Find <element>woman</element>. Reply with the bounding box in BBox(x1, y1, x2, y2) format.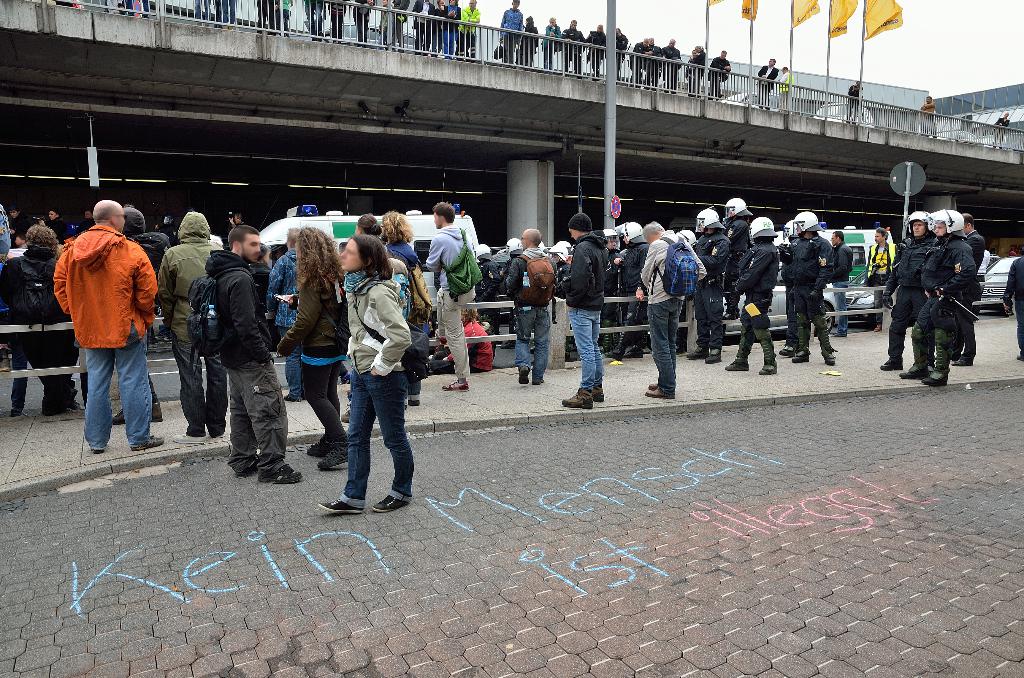
BBox(280, 225, 349, 453).
